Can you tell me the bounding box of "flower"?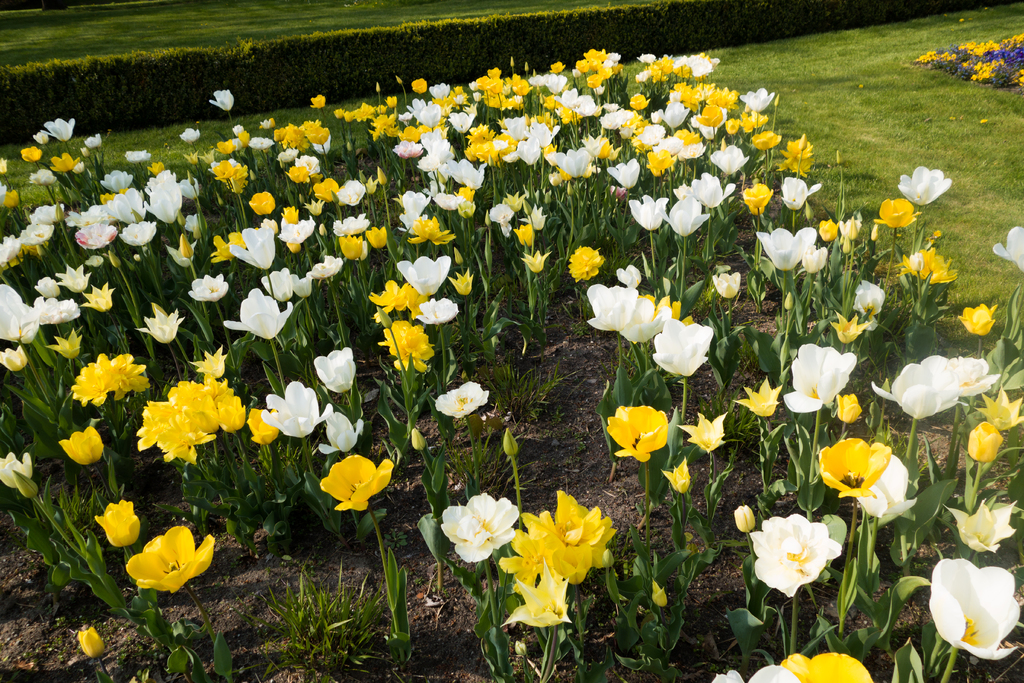
x1=118 y1=525 x2=216 y2=600.
